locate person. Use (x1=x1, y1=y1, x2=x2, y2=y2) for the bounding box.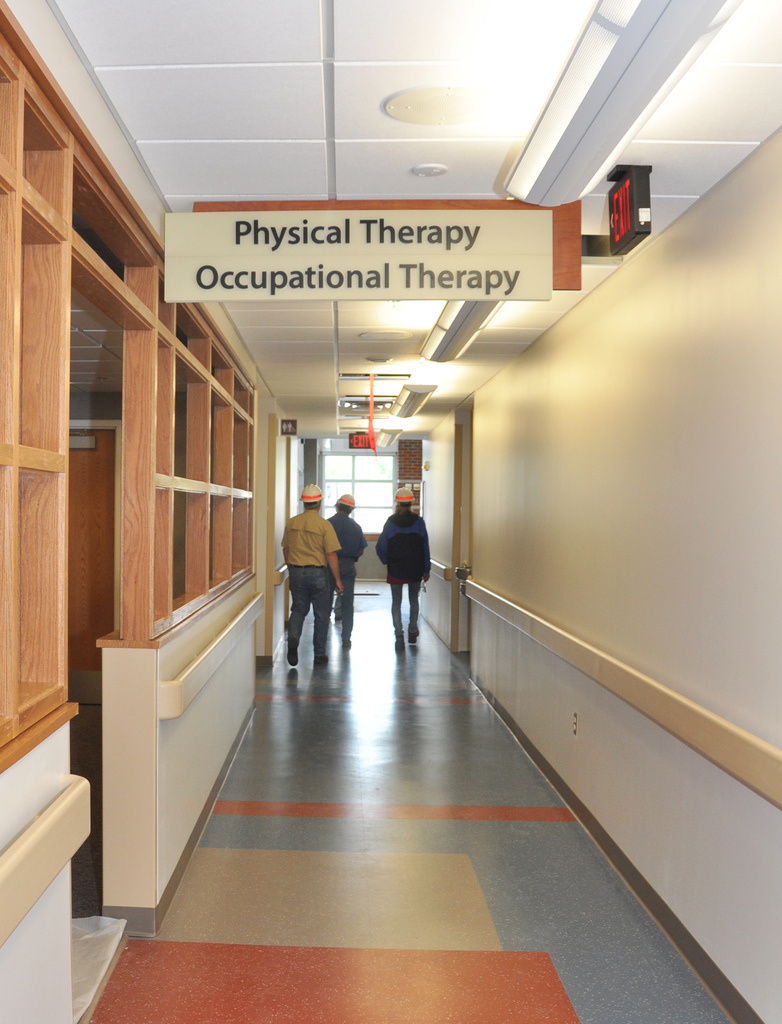
(x1=325, y1=493, x2=371, y2=650).
